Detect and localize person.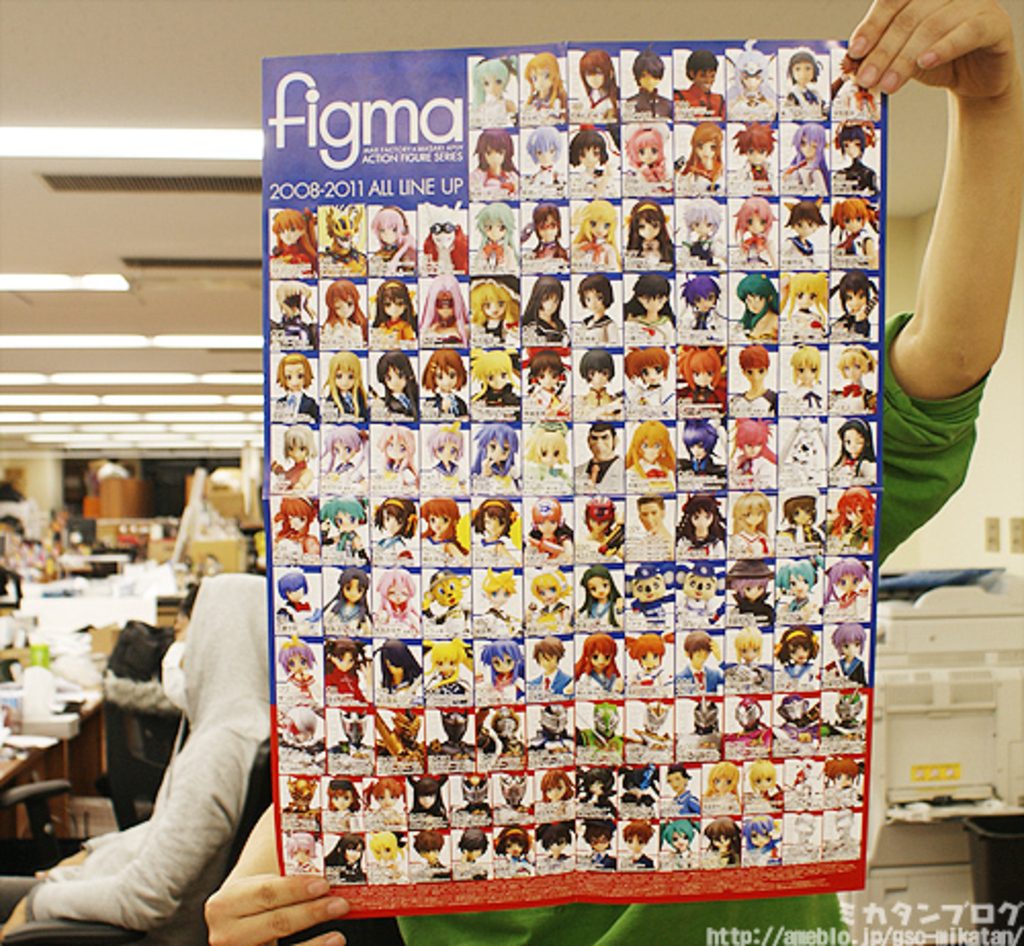
Localized at box(782, 274, 825, 348).
